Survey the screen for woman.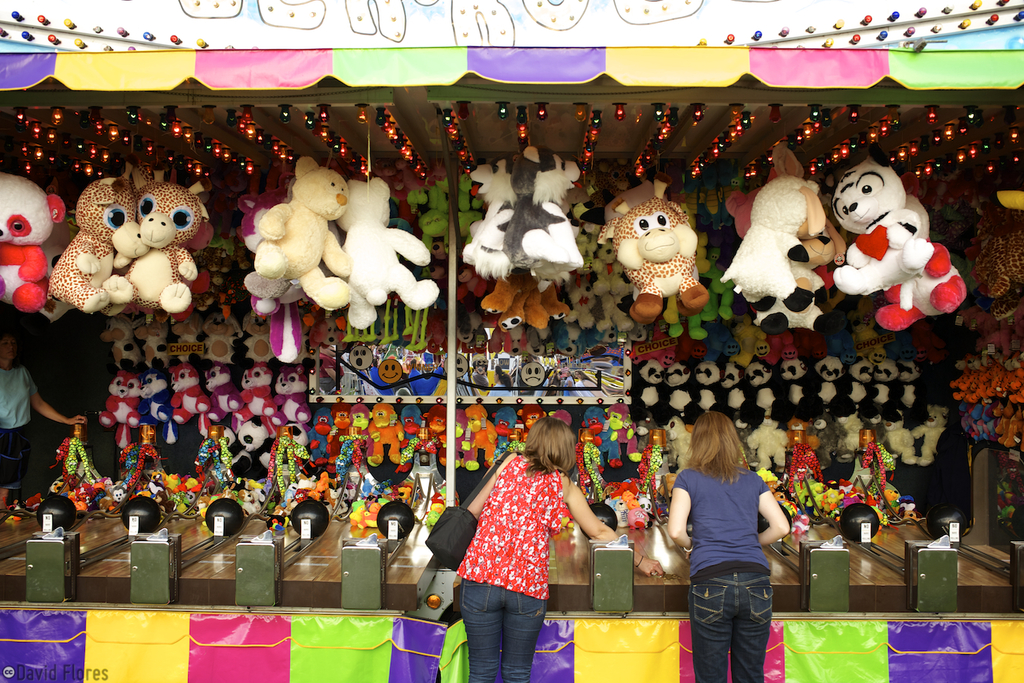
Survey found: 452/415/664/682.
